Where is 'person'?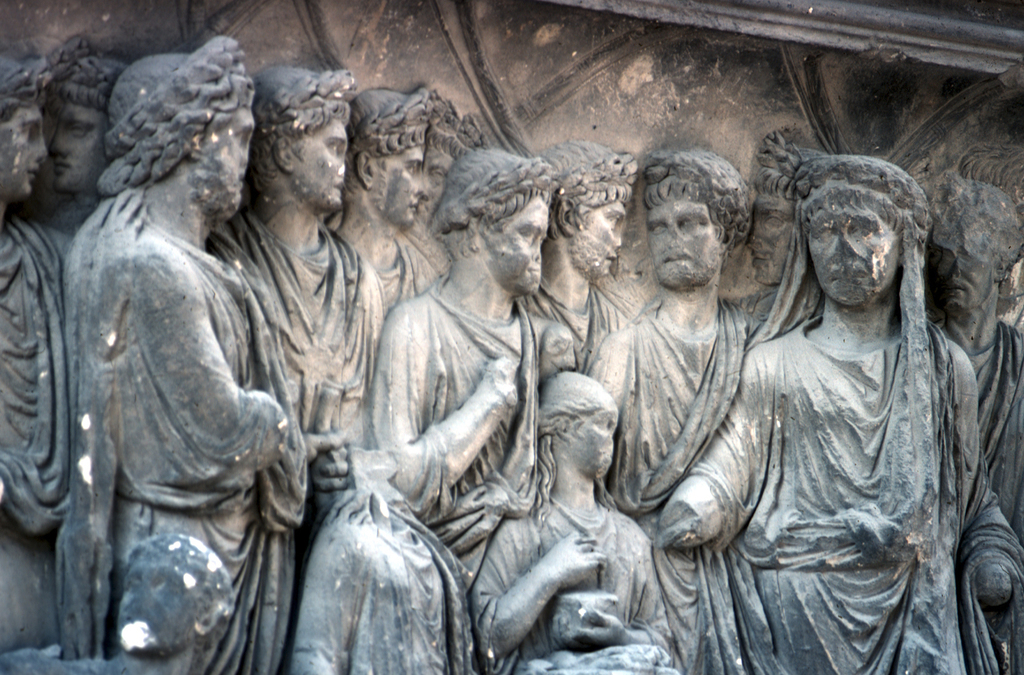
crop(659, 151, 1023, 674).
